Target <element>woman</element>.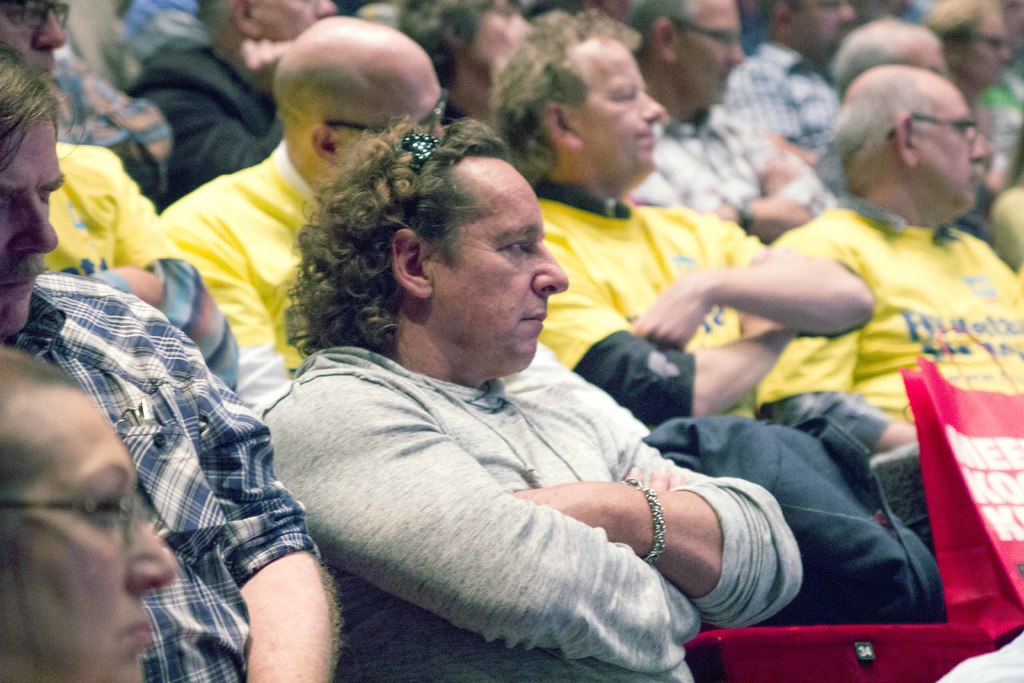
Target region: 911 0 1023 120.
